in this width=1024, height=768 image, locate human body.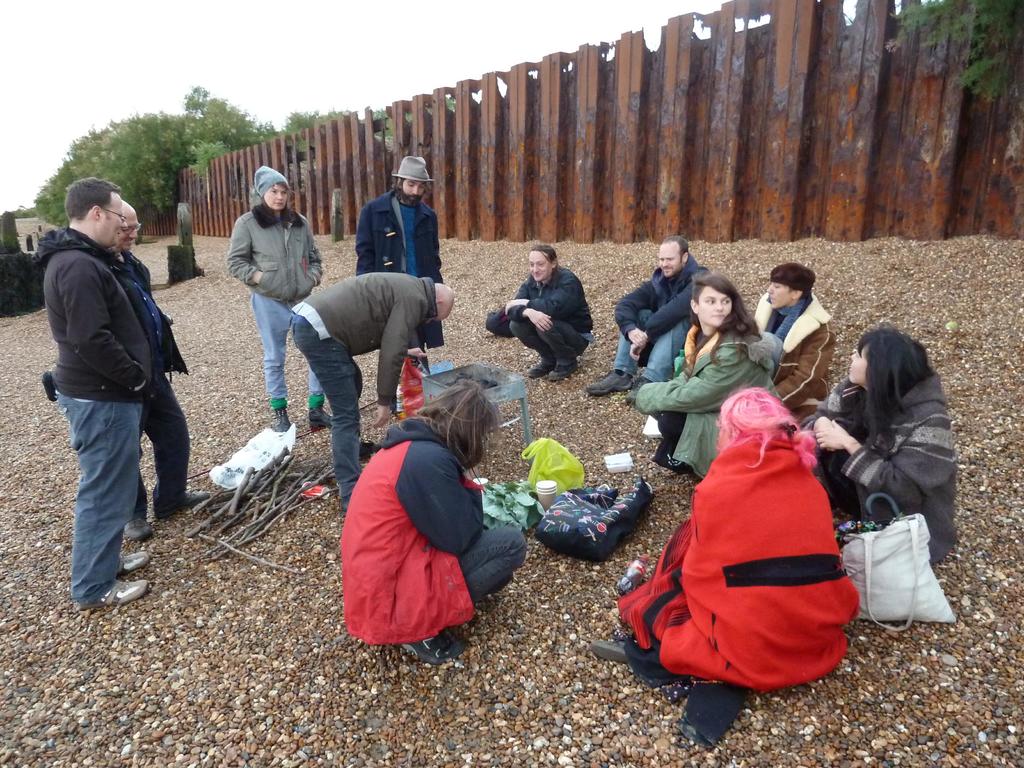
Bounding box: crop(120, 203, 215, 541).
